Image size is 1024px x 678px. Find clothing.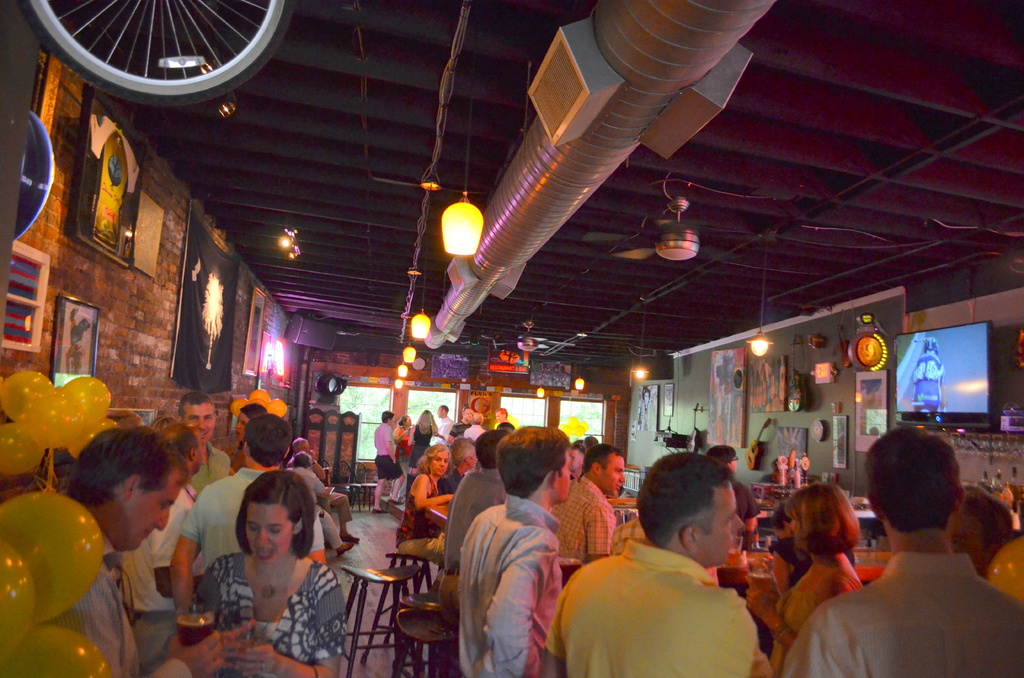
select_region(786, 553, 1023, 677).
